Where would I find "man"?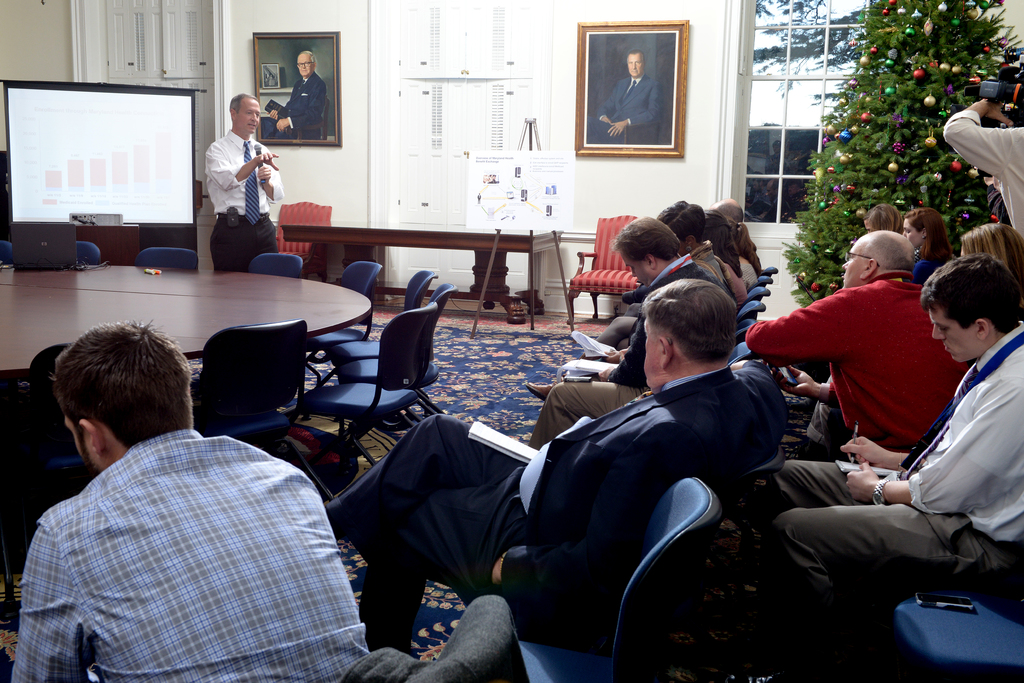
At {"left": 748, "top": 229, "right": 986, "bottom": 470}.
